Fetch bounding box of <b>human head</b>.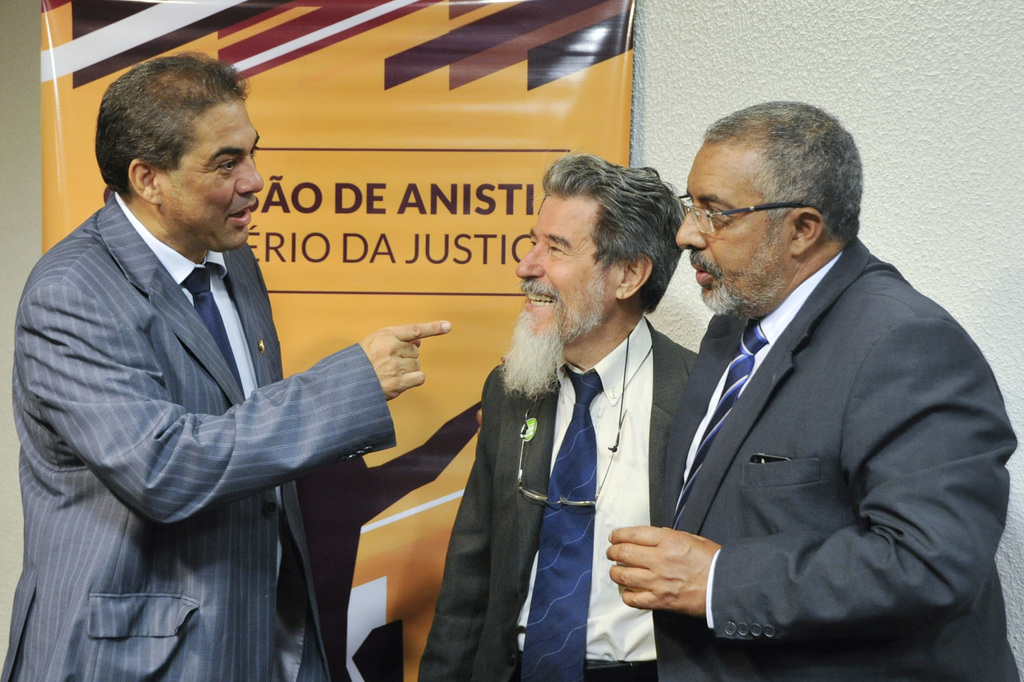
Bbox: (673, 99, 868, 321).
